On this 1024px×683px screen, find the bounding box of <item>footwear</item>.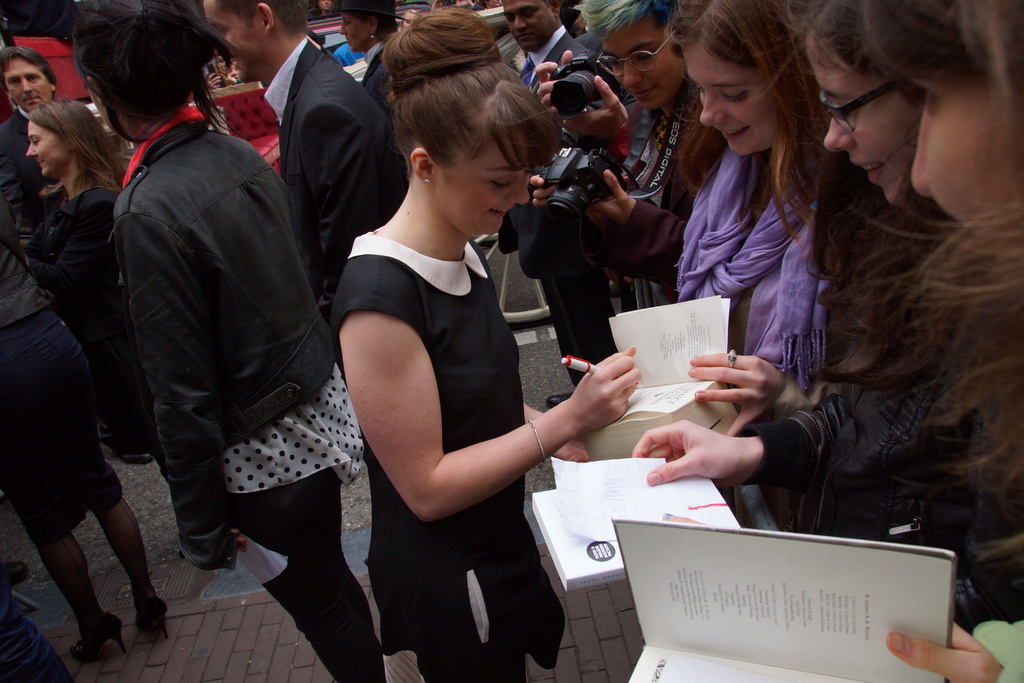
Bounding box: select_region(68, 608, 129, 657).
